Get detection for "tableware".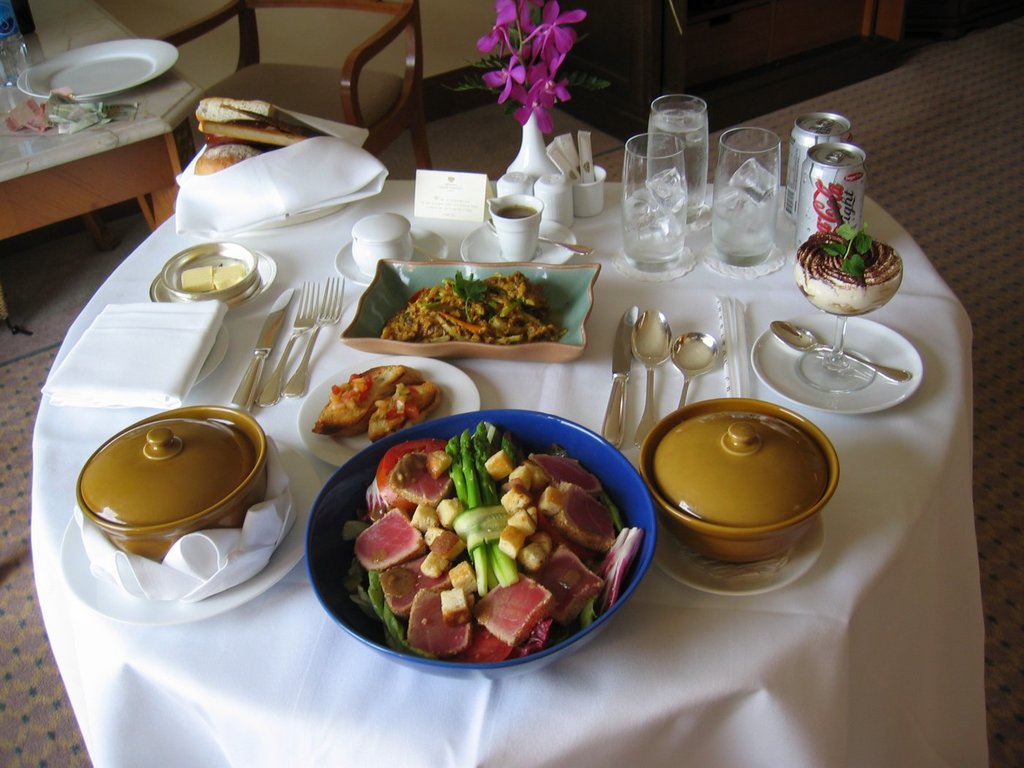
Detection: [x1=162, y1=241, x2=266, y2=304].
